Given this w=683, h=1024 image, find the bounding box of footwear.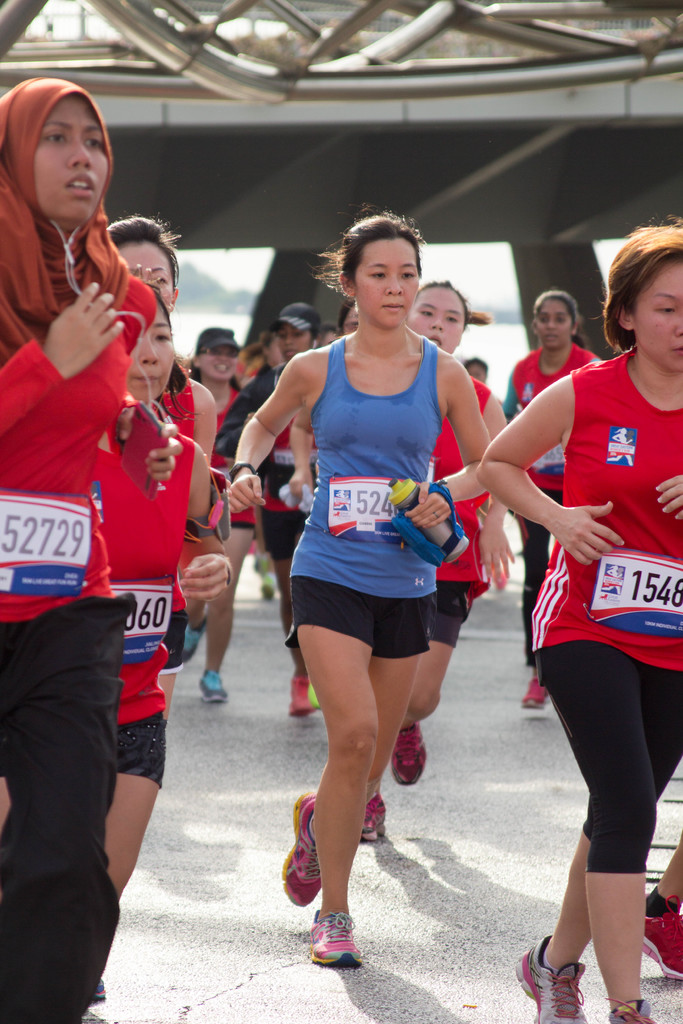
(642,896,682,979).
